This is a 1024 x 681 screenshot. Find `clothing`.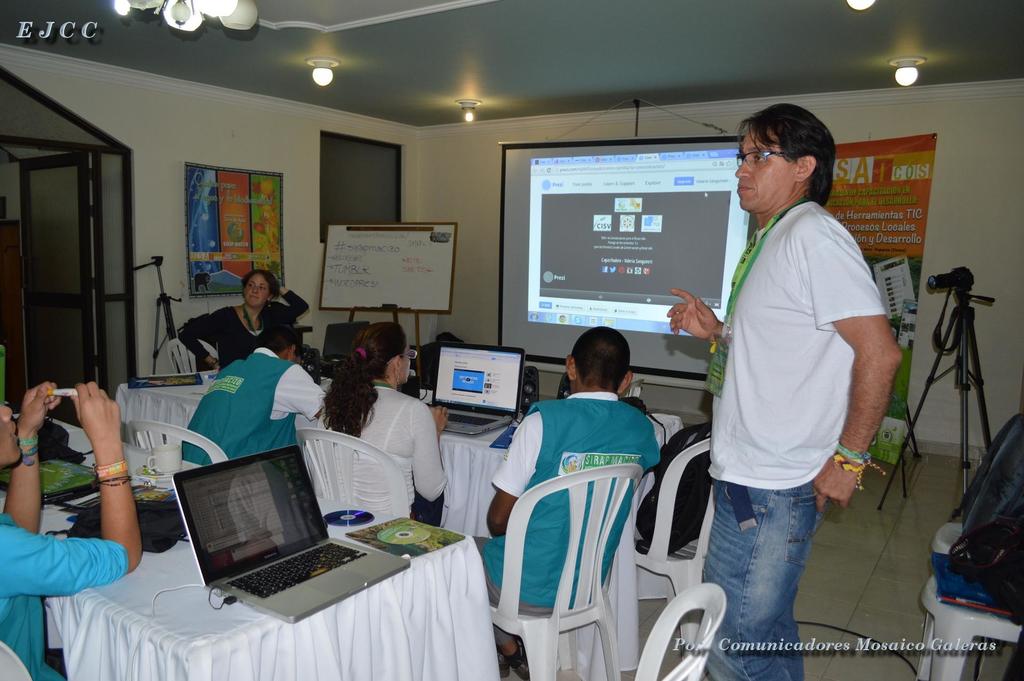
Bounding box: detection(477, 389, 641, 594).
